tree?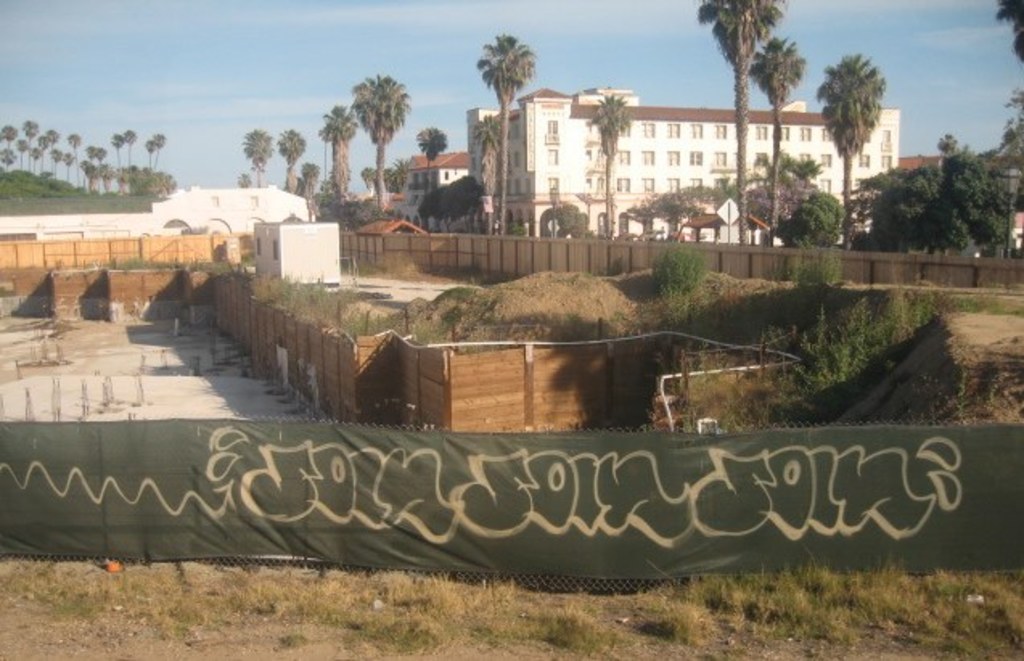
[358,159,376,191]
